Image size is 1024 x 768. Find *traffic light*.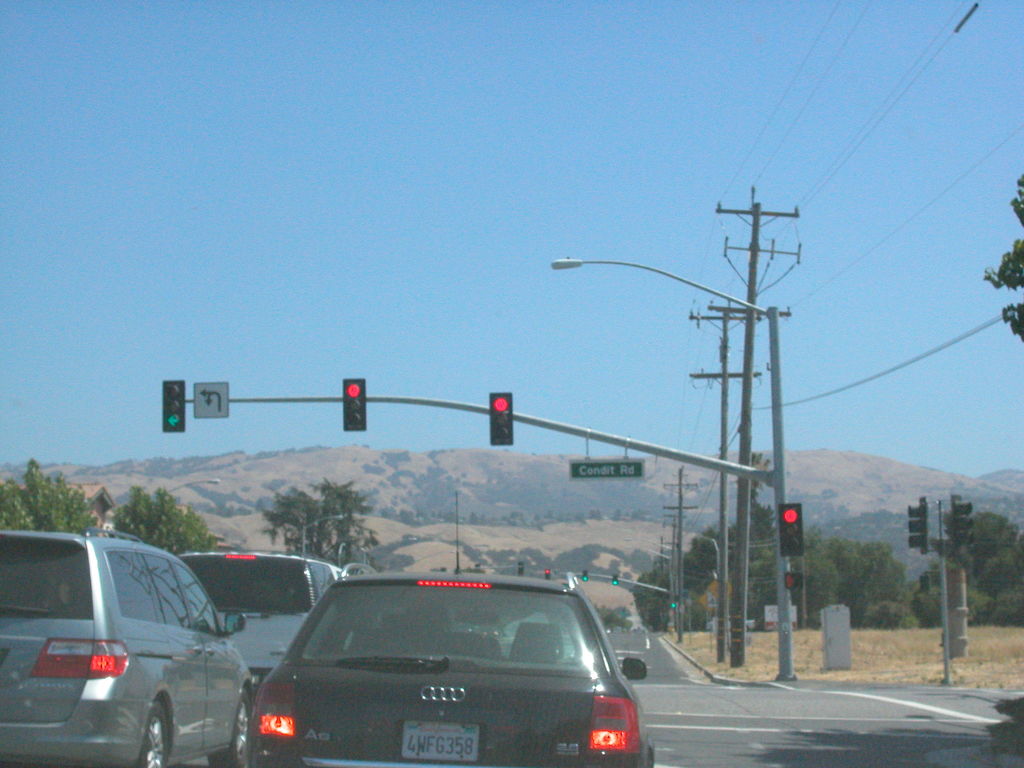
crop(341, 380, 366, 433).
